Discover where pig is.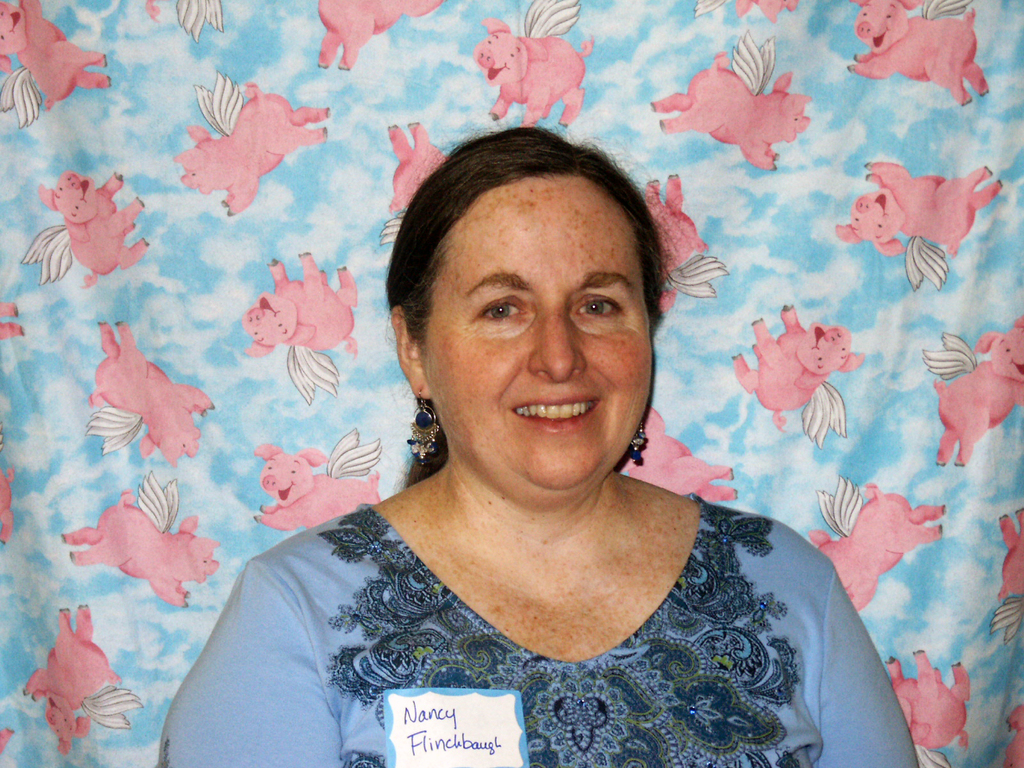
Discovered at x1=241 y1=252 x2=357 y2=404.
